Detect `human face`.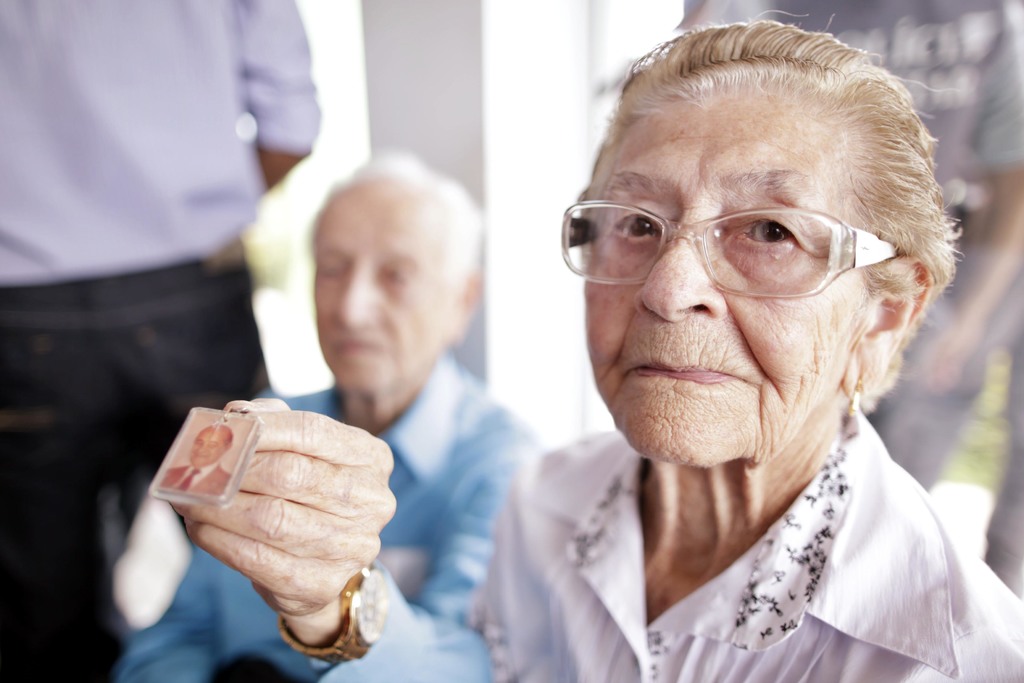
Detected at <box>315,174,445,399</box>.
